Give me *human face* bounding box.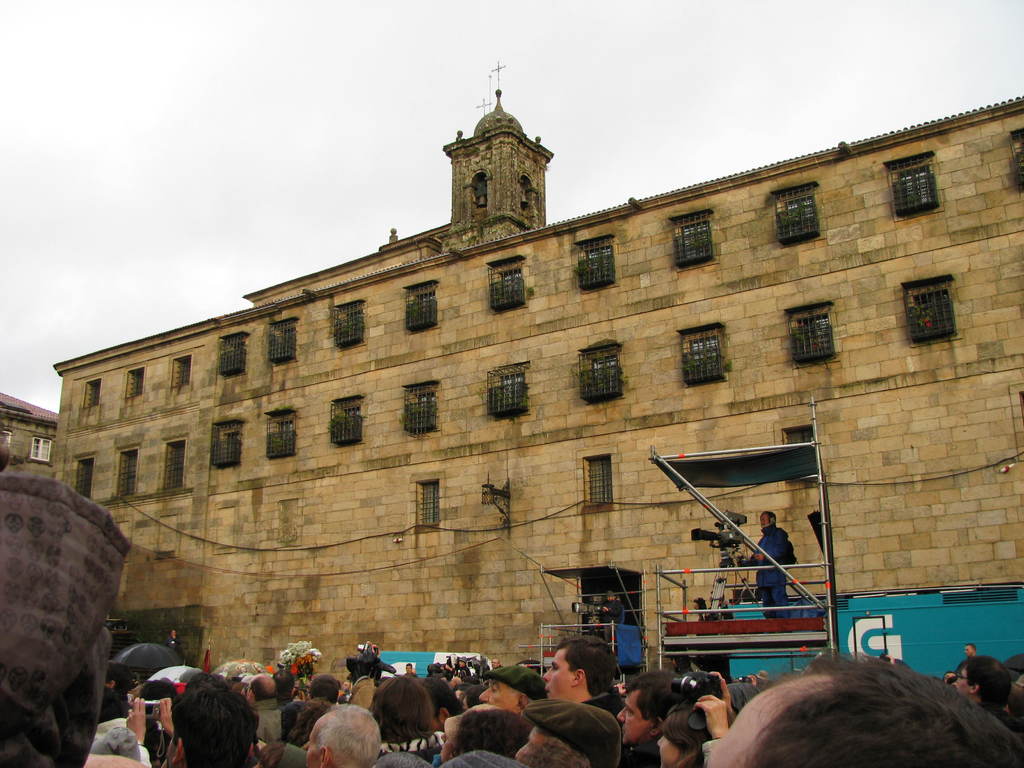
detection(406, 664, 411, 675).
